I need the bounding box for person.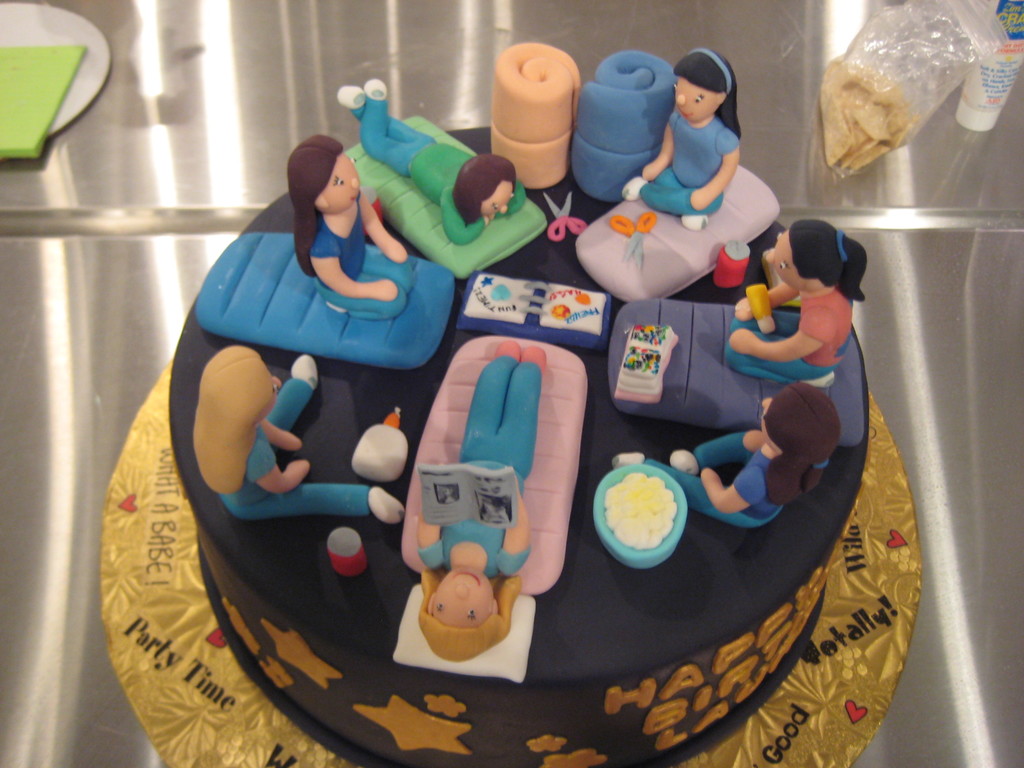
Here it is: 331/74/531/244.
